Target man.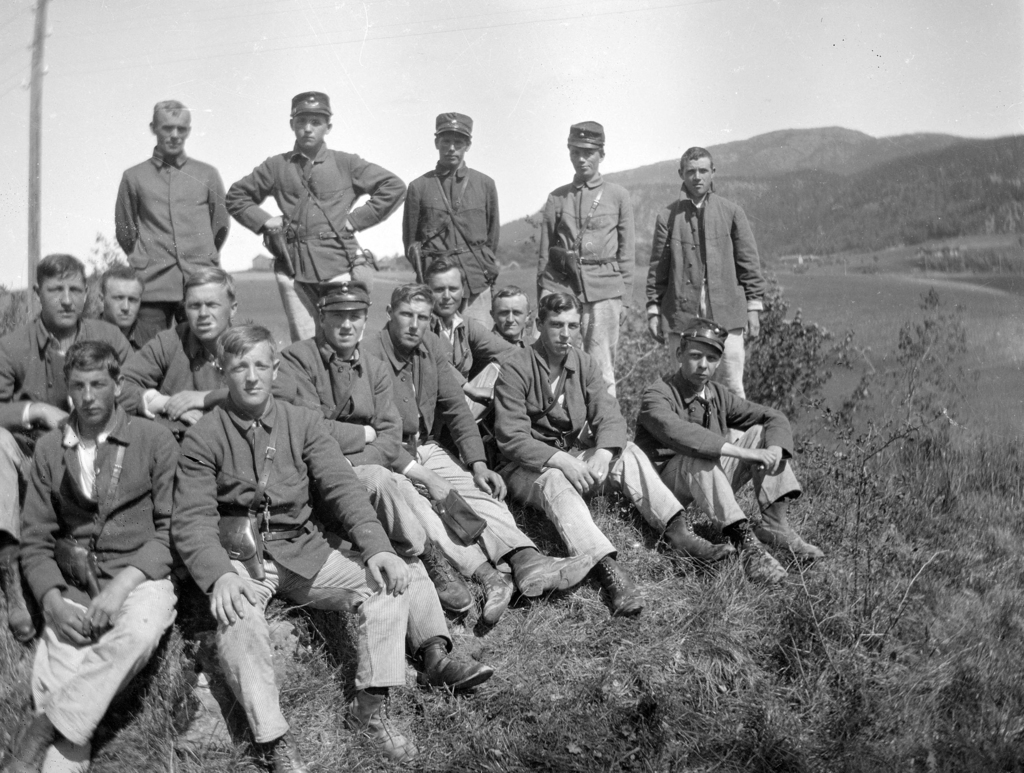
Target region: [x1=355, y1=282, x2=591, y2=626].
